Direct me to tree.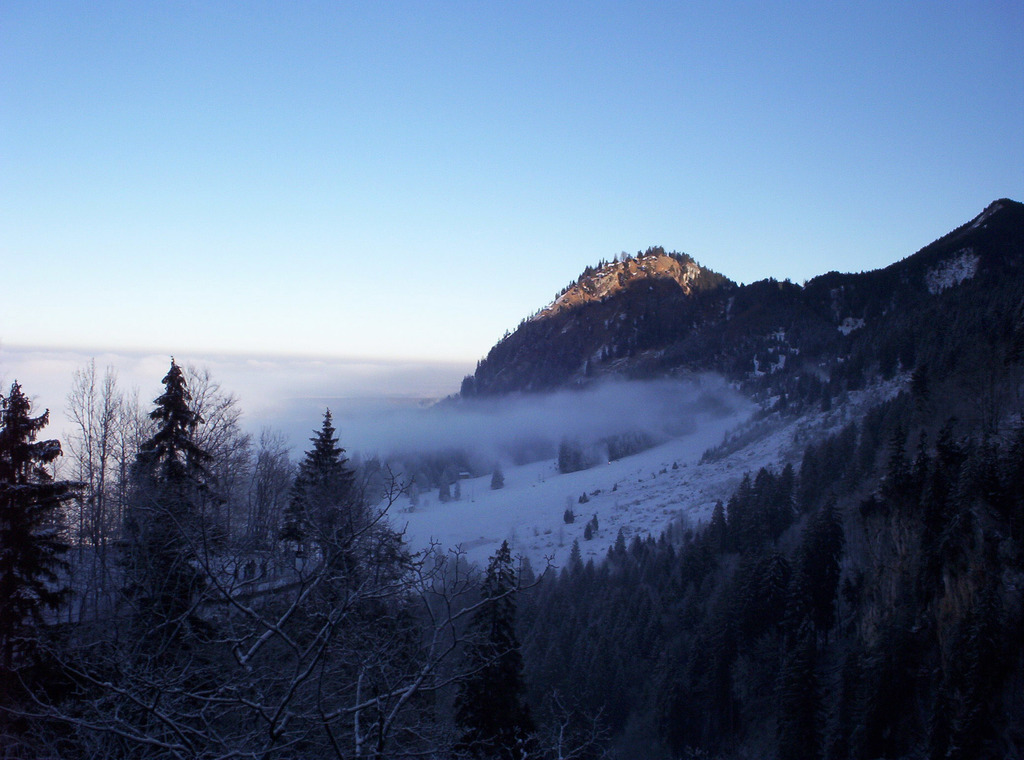
Direction: rect(0, 380, 81, 650).
